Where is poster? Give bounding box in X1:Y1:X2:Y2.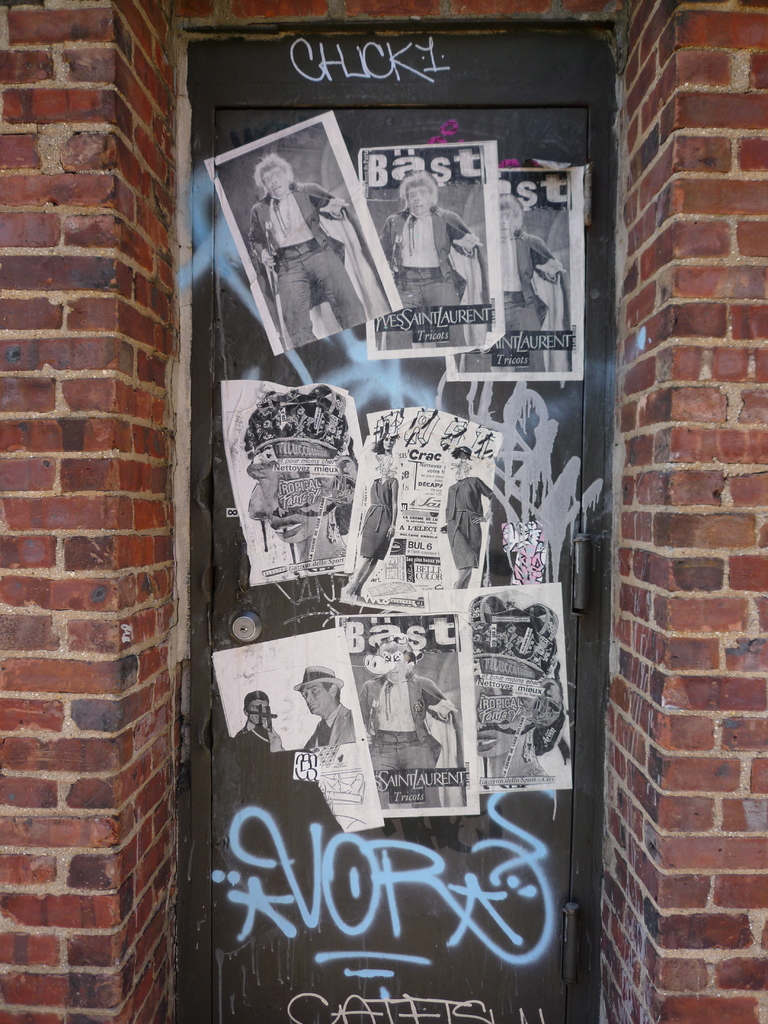
322:598:481:822.
